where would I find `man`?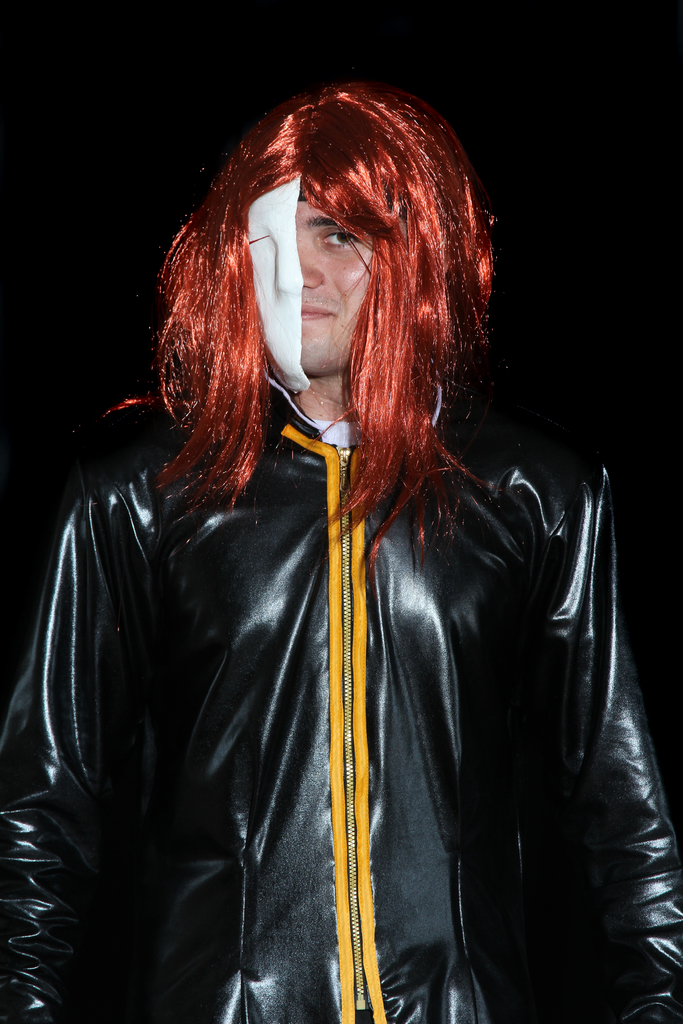
At <bbox>0, 40, 682, 1023</bbox>.
